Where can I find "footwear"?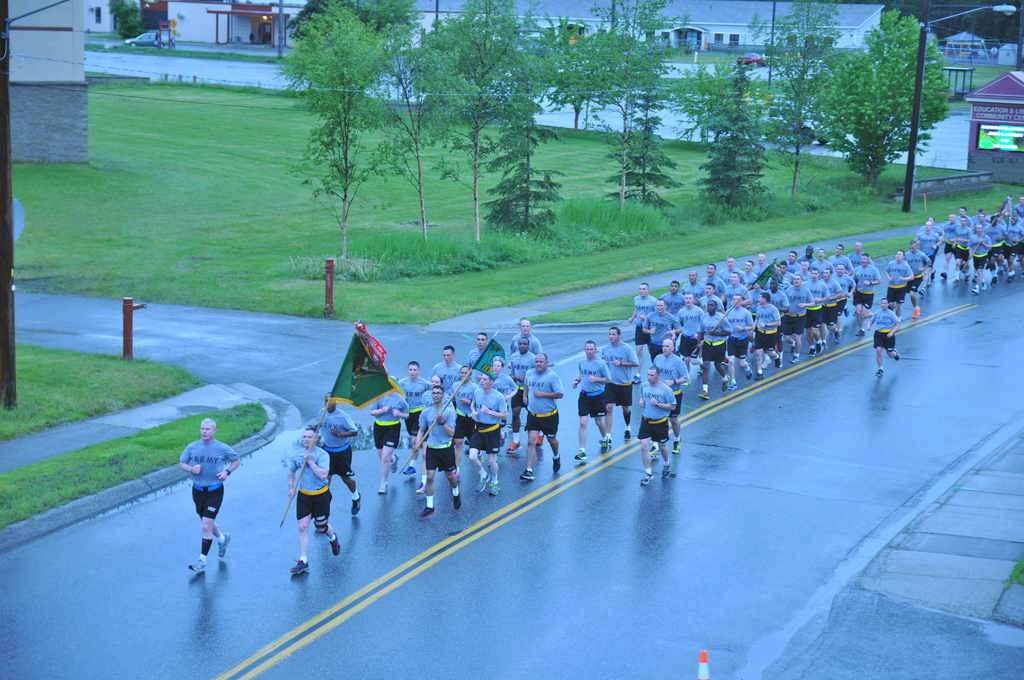
You can find it at l=453, t=487, r=461, b=510.
